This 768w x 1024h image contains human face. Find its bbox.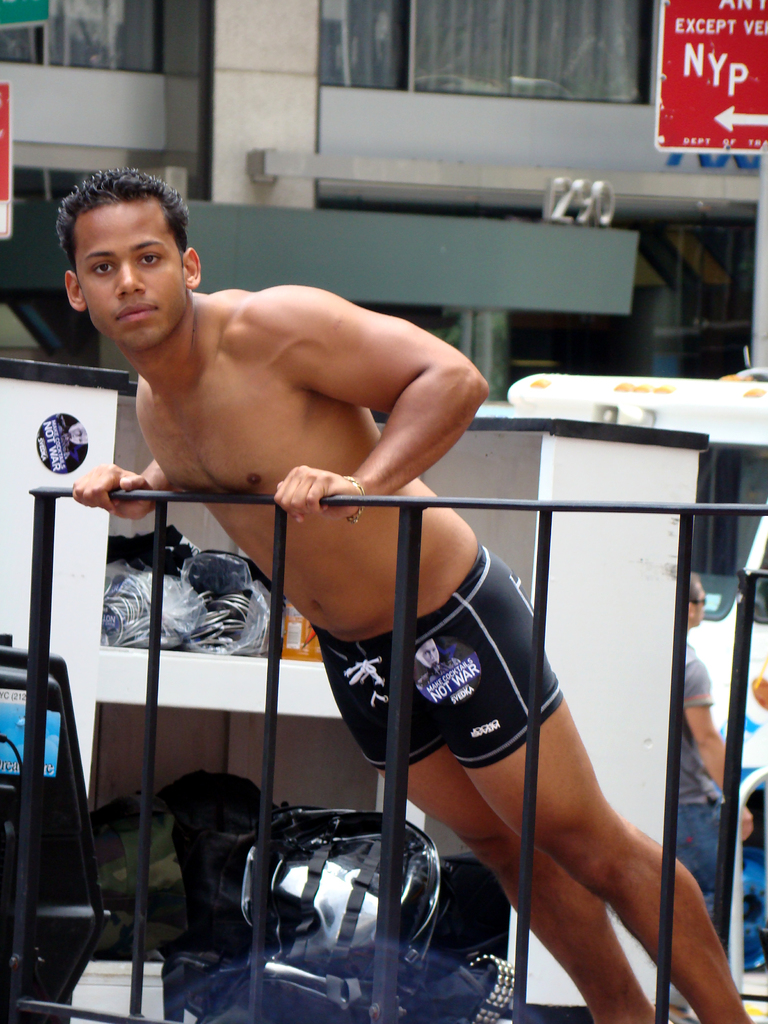
(left=693, top=578, right=708, bottom=630).
